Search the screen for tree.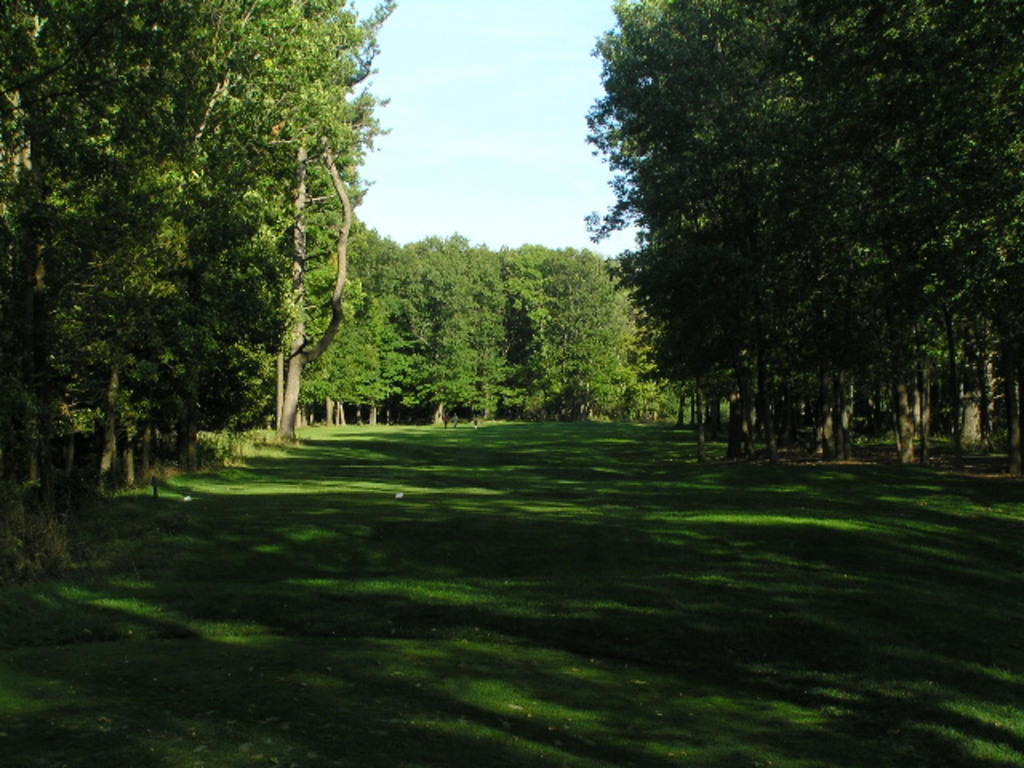
Found at 29, 21, 382, 507.
